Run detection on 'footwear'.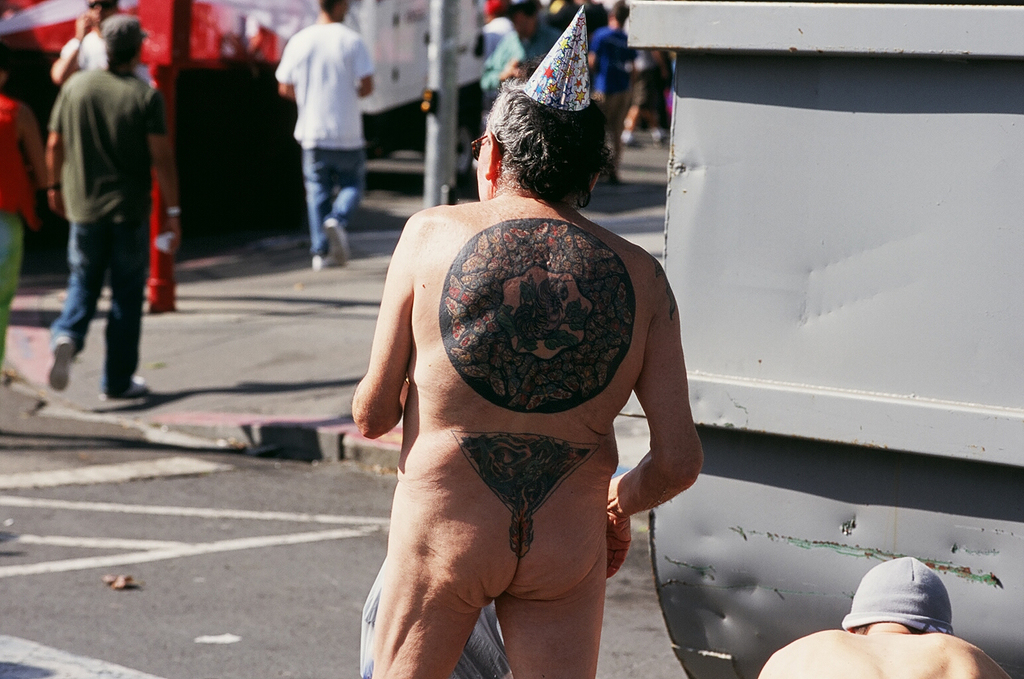
Result: {"left": 314, "top": 253, "right": 344, "bottom": 271}.
